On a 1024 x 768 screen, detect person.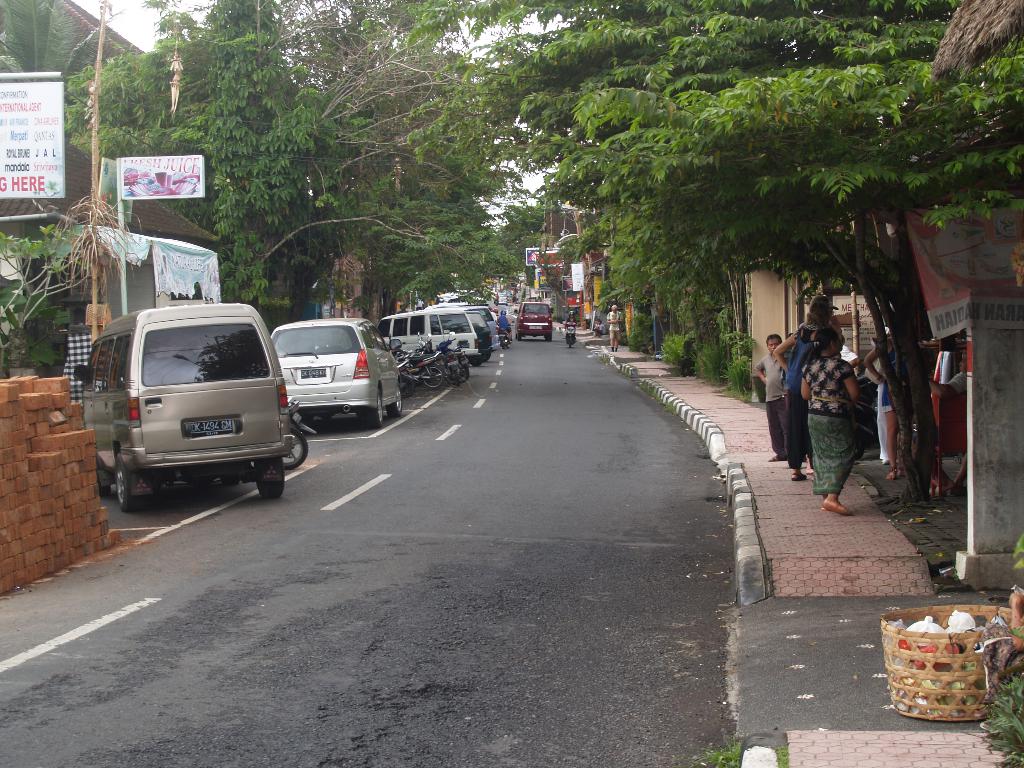
l=864, t=319, r=894, b=461.
